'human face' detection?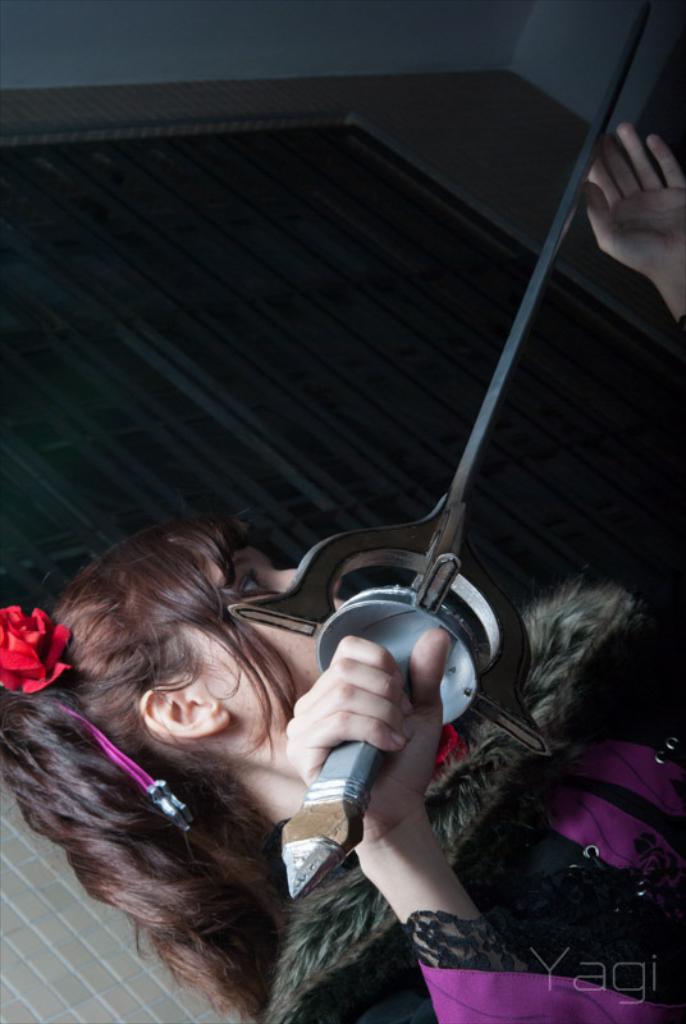
crop(172, 549, 324, 684)
